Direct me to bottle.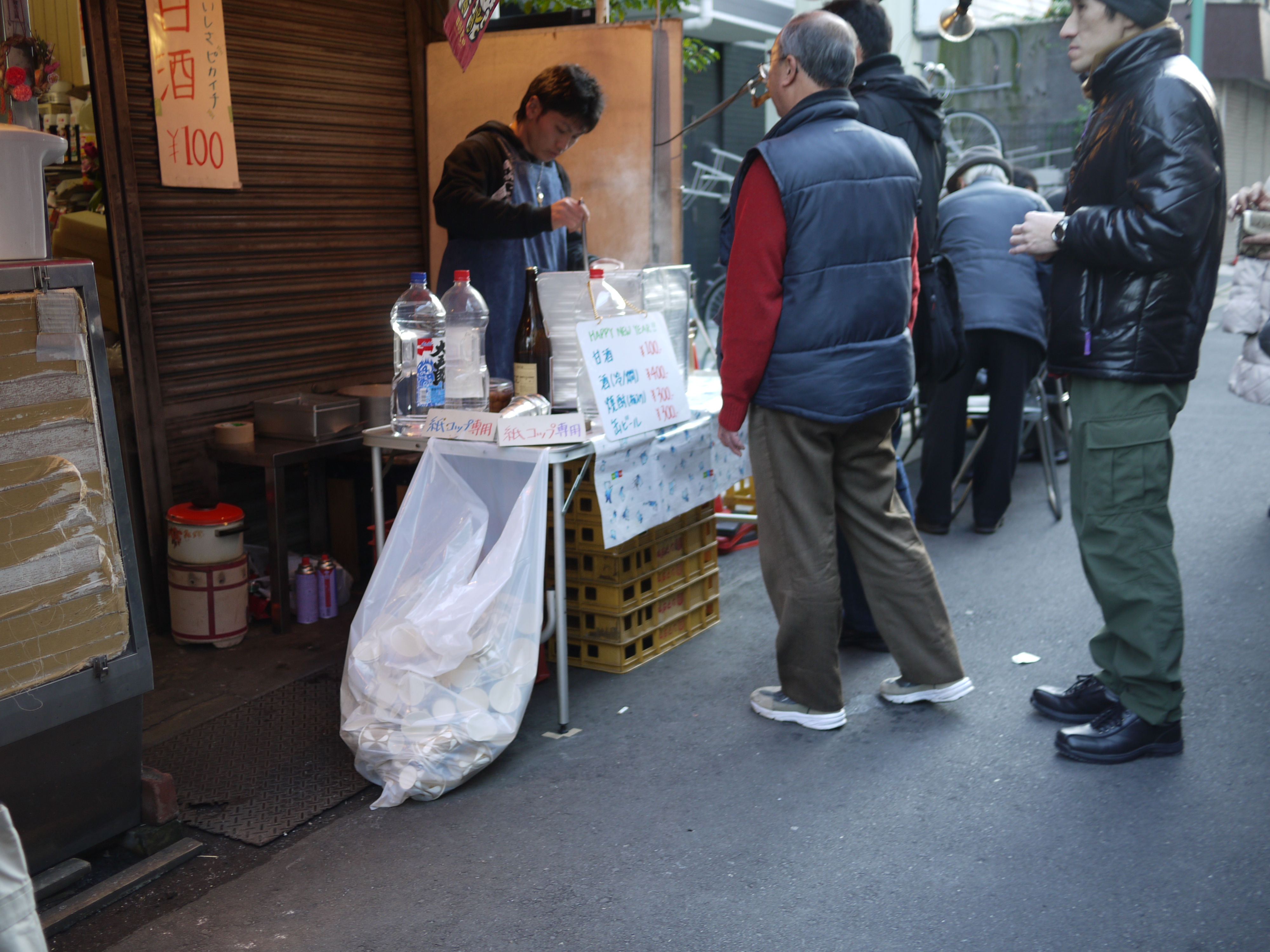
Direction: 141:87:157:131.
